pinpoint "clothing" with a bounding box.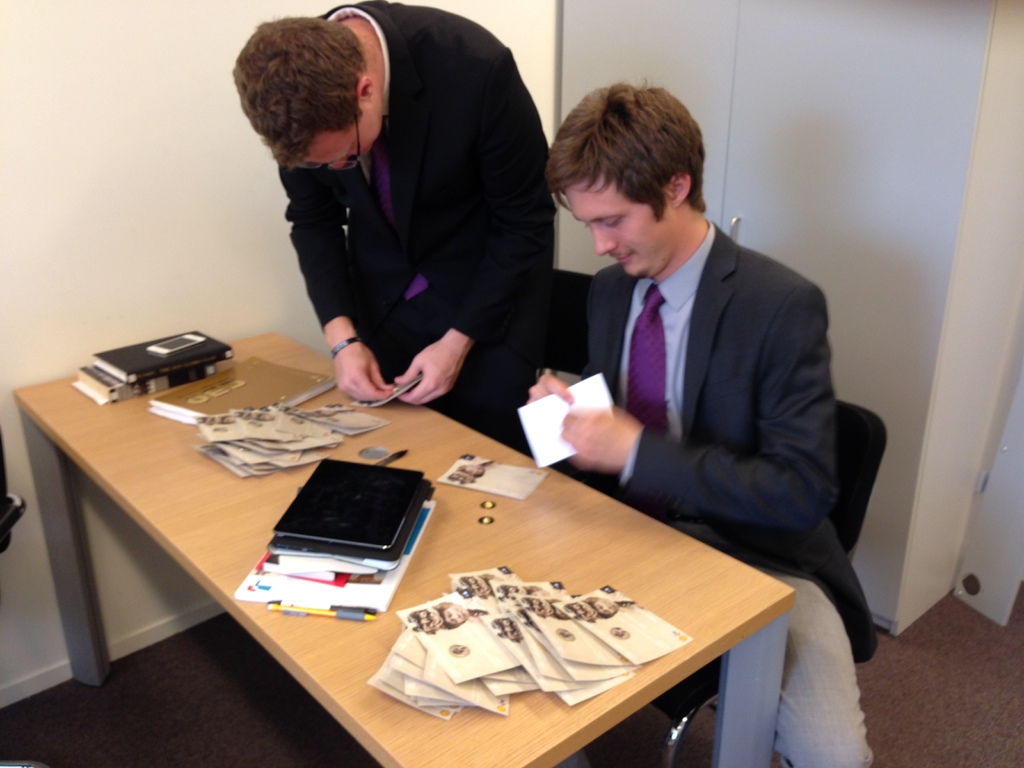
Rect(232, 20, 574, 419).
